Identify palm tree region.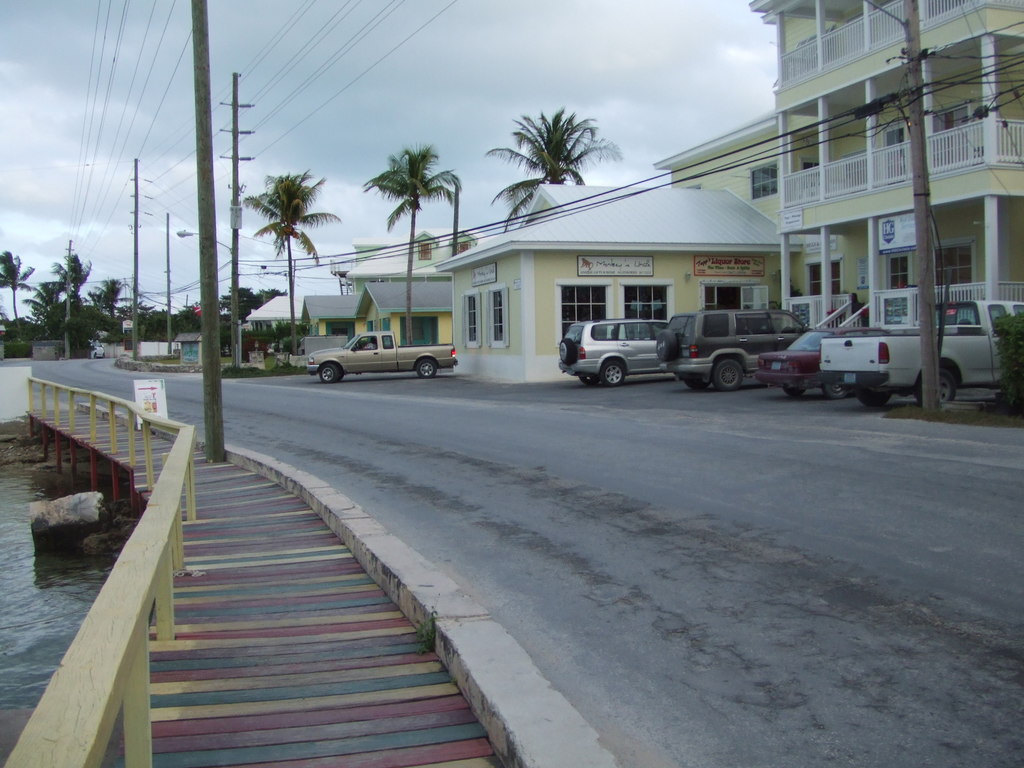
Region: x1=51 y1=250 x2=93 y2=340.
